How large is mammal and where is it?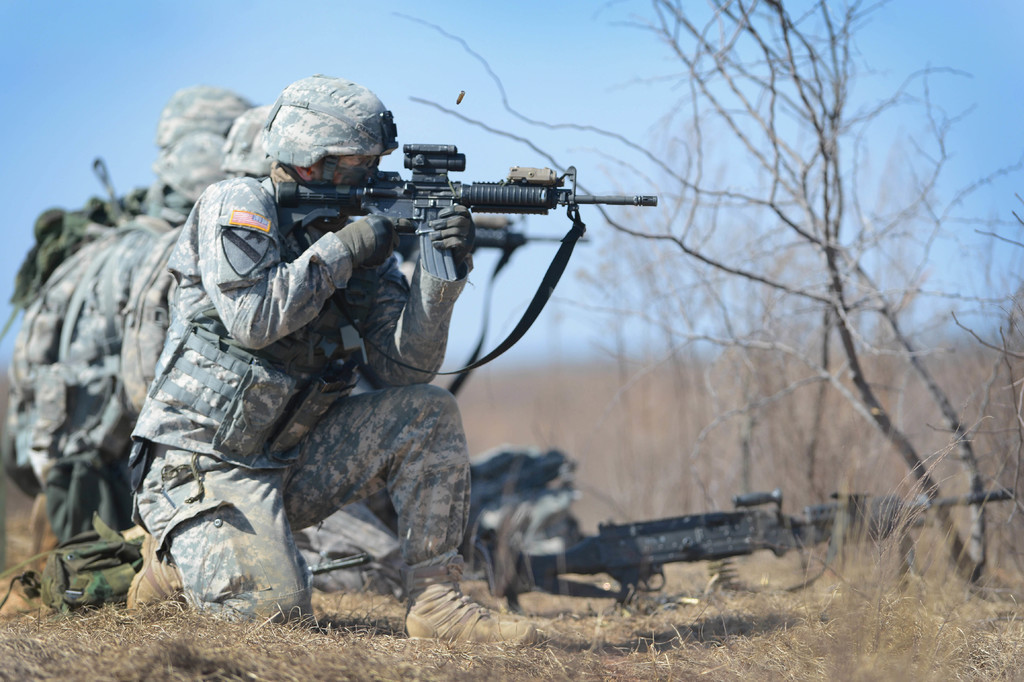
Bounding box: bbox(127, 78, 538, 655).
